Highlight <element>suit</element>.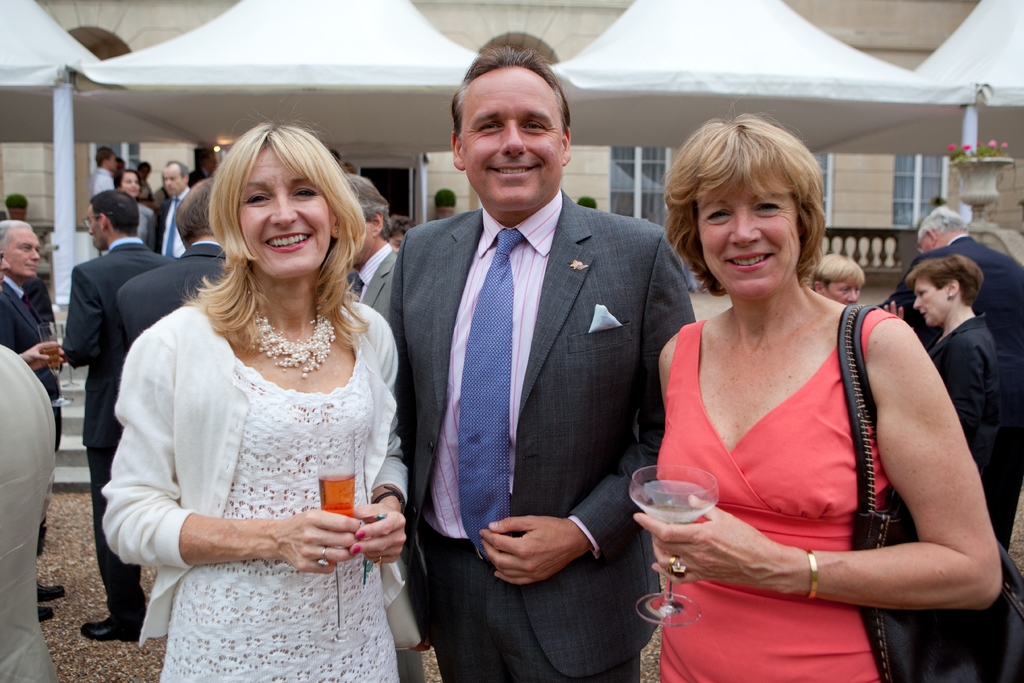
Highlighted region: {"left": 0, "top": 338, "right": 61, "bottom": 682}.
